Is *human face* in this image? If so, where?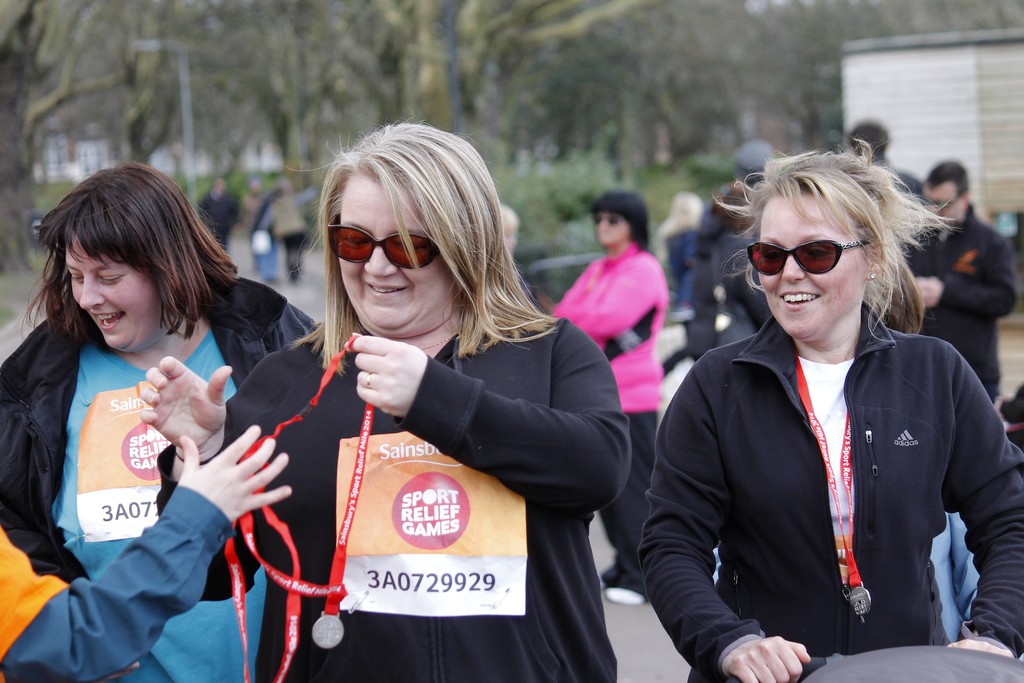
Yes, at 922 186 965 219.
